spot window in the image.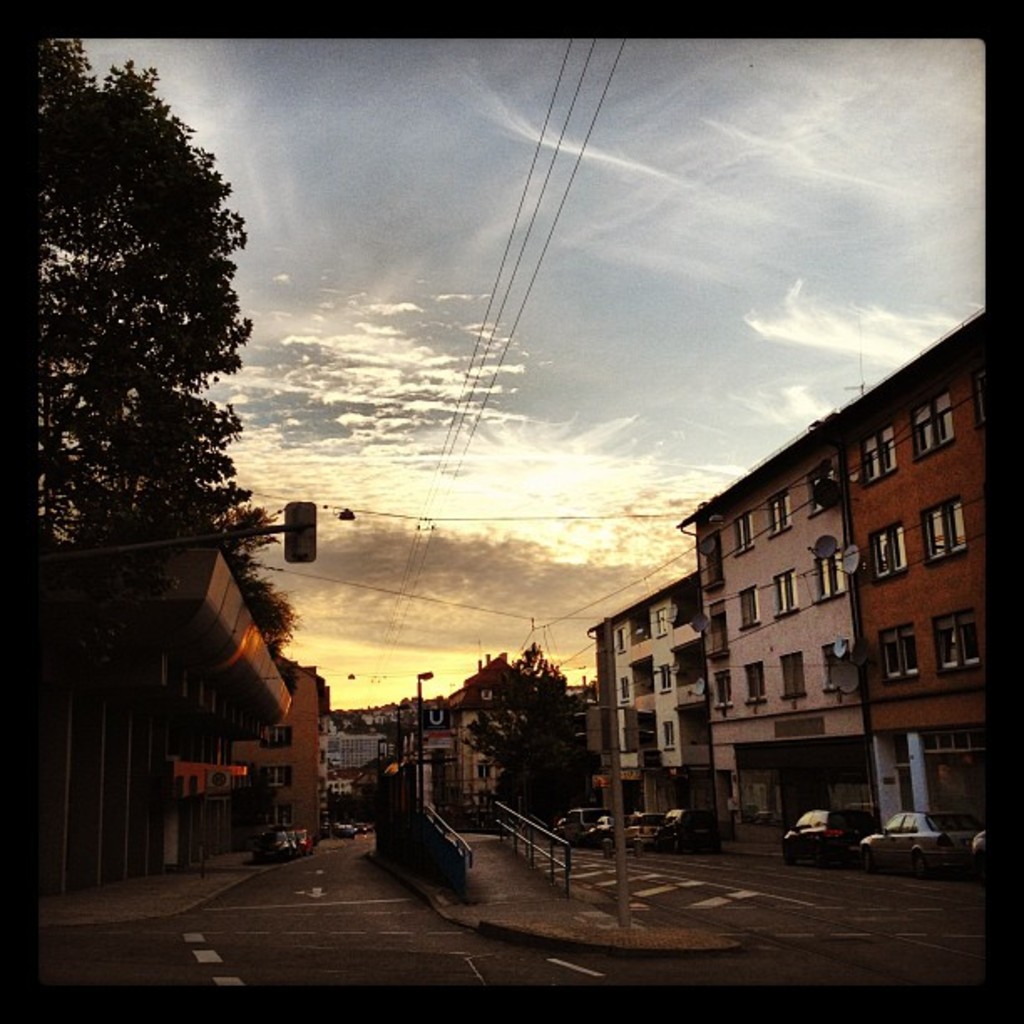
window found at bbox=(746, 658, 770, 703).
